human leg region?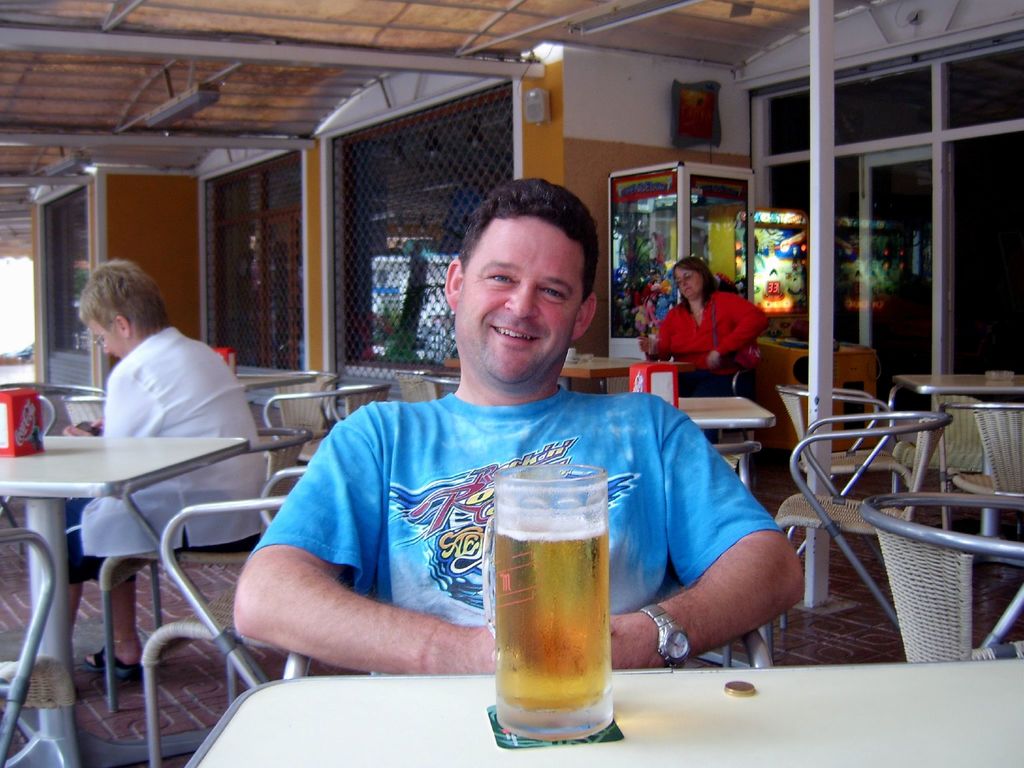
crop(67, 505, 94, 636)
